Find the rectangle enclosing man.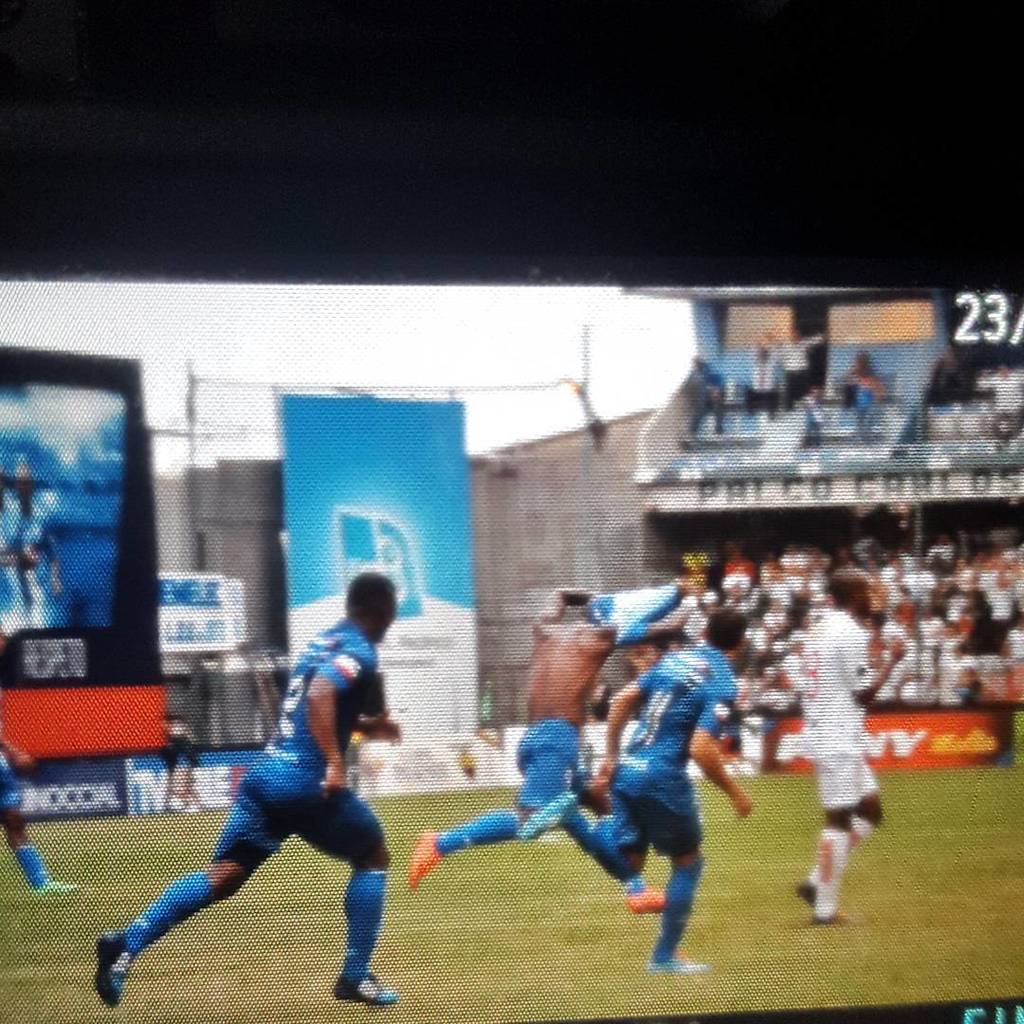
<bbox>519, 607, 756, 972</bbox>.
